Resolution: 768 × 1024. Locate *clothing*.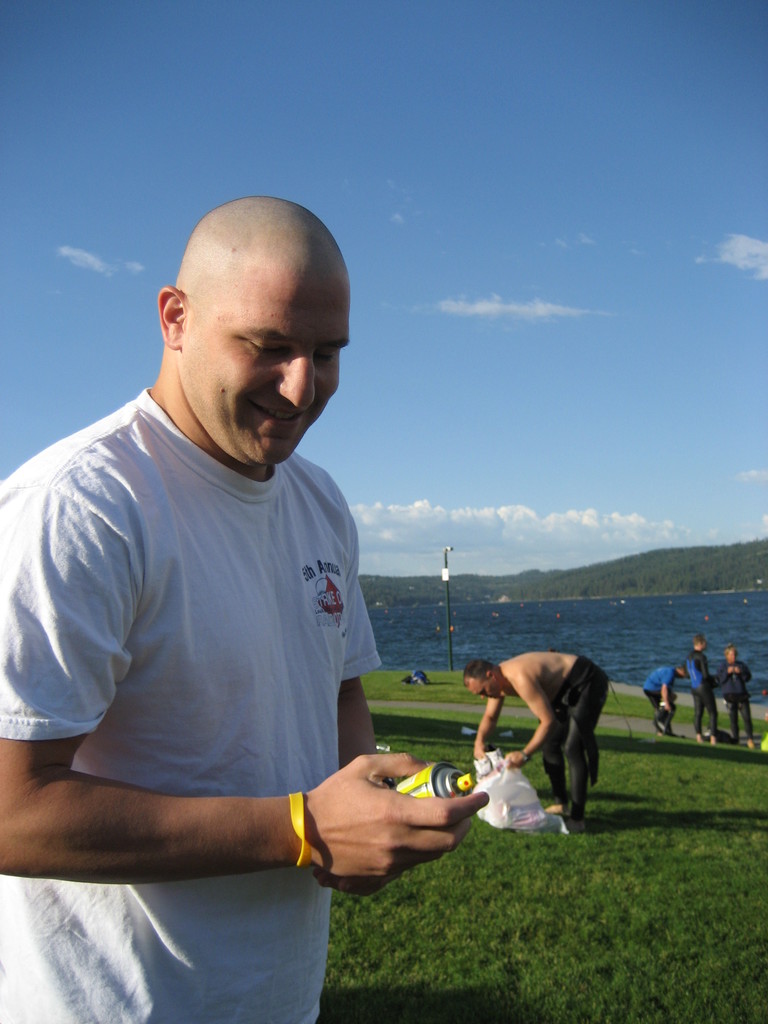
Rect(683, 652, 720, 736).
